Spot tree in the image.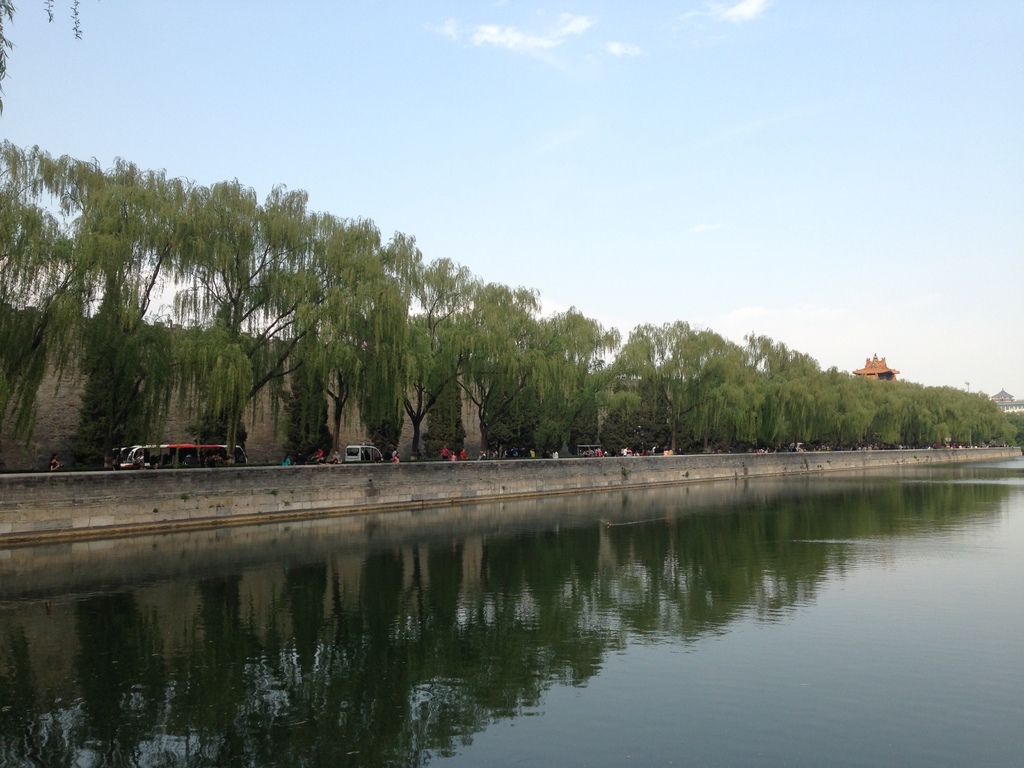
tree found at box(625, 318, 707, 436).
